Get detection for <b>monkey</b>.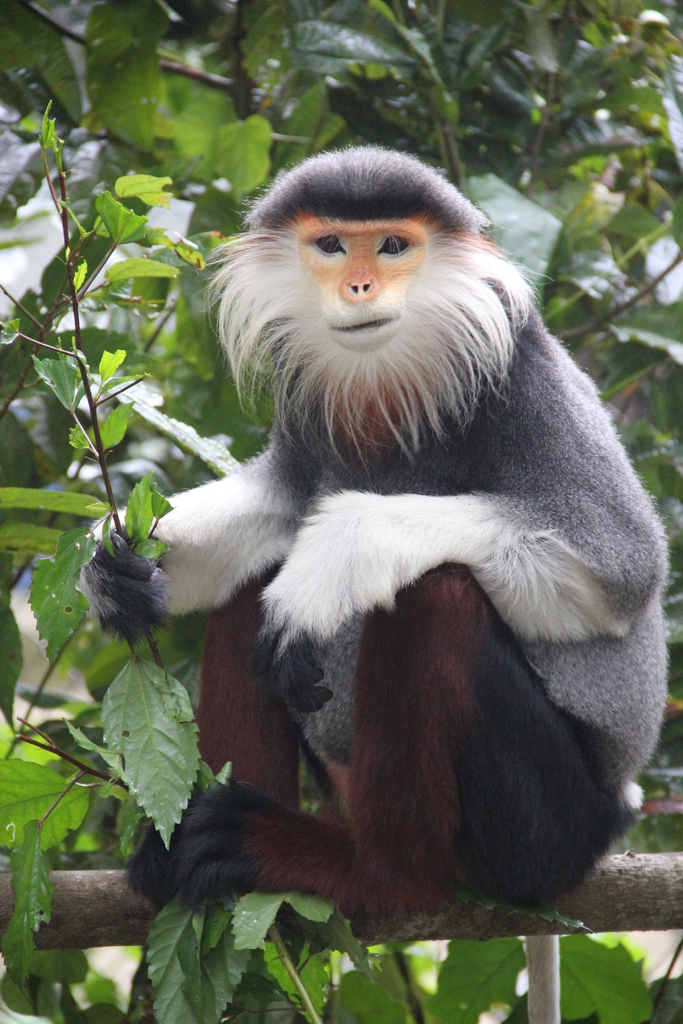
Detection: 87 140 673 935.
